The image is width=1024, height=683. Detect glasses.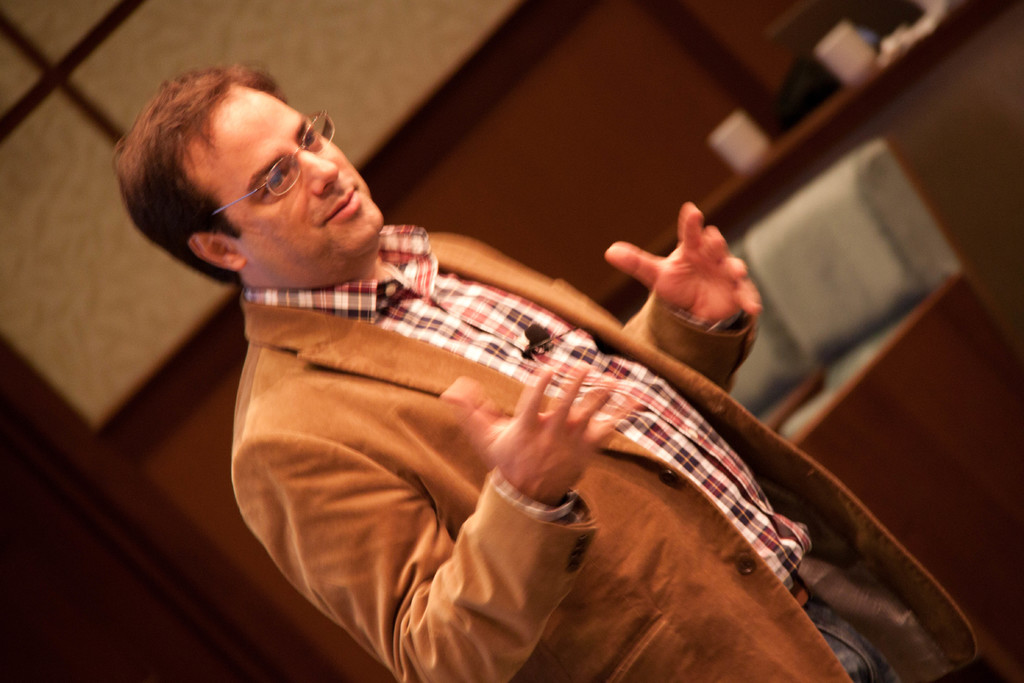
Detection: 212, 108, 351, 224.
